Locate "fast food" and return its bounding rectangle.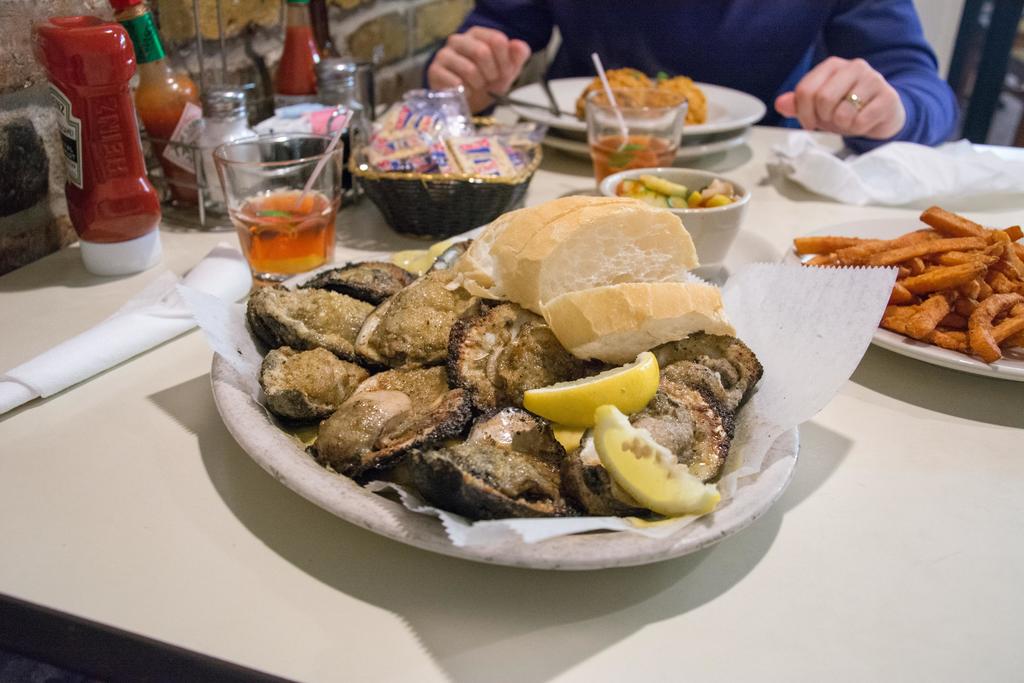
box=[253, 193, 771, 519].
